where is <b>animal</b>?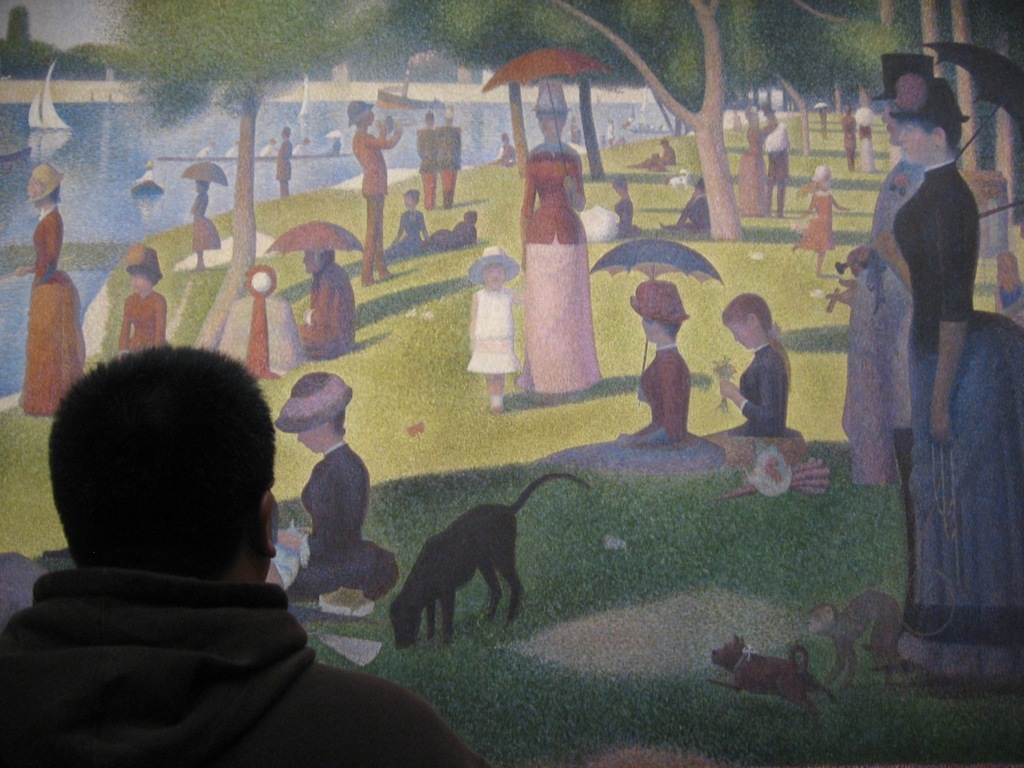
(left=386, top=469, right=599, bottom=646).
